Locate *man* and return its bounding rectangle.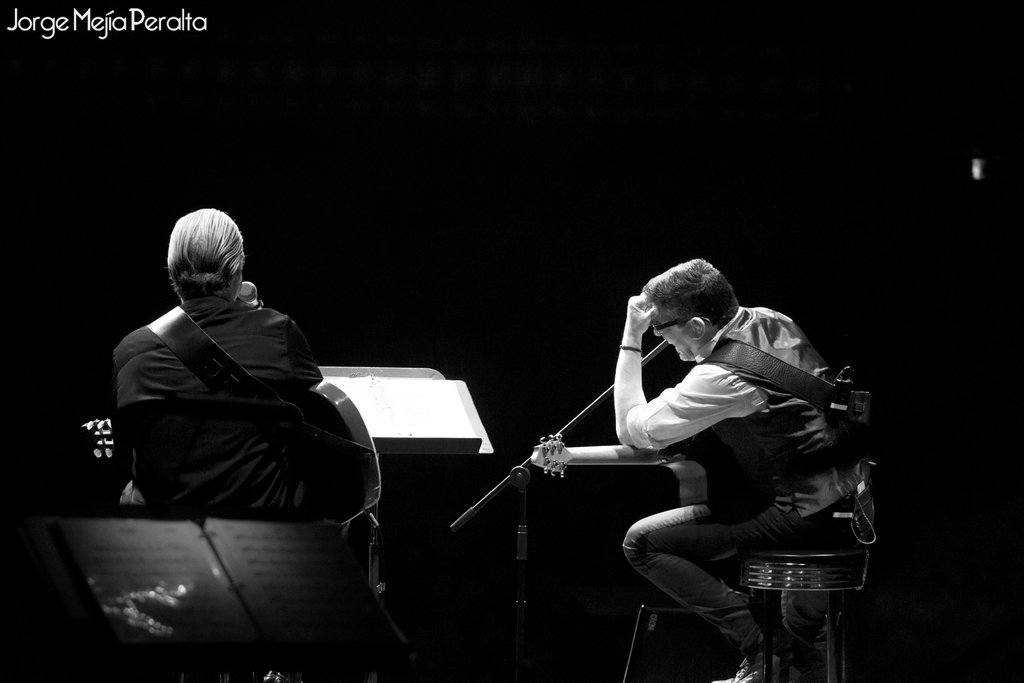
box(612, 256, 876, 682).
